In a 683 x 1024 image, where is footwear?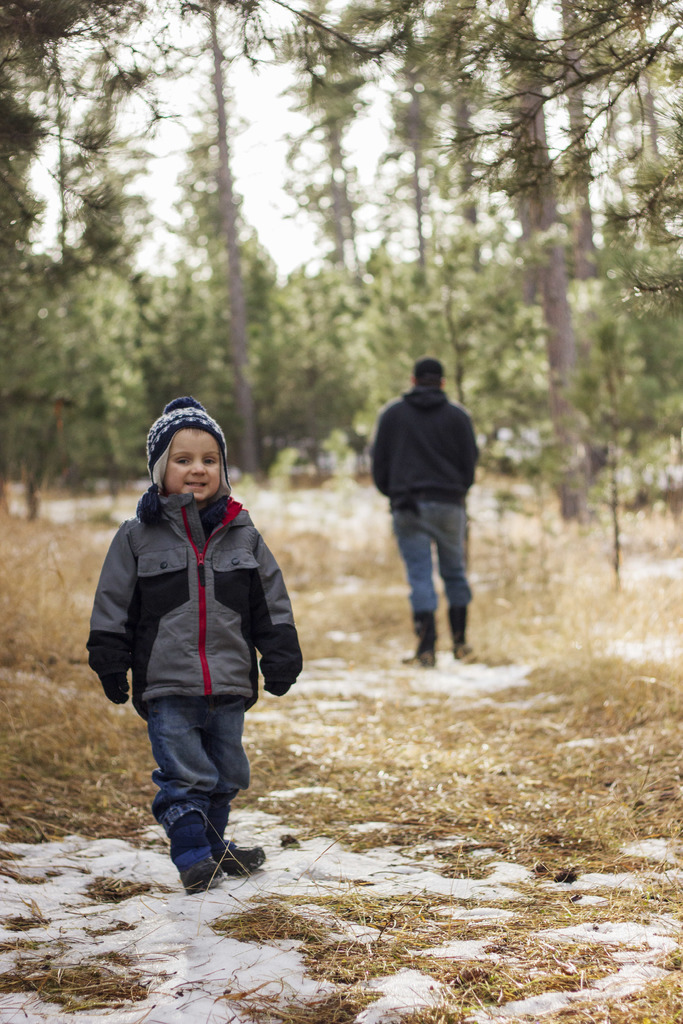
detection(213, 834, 266, 876).
